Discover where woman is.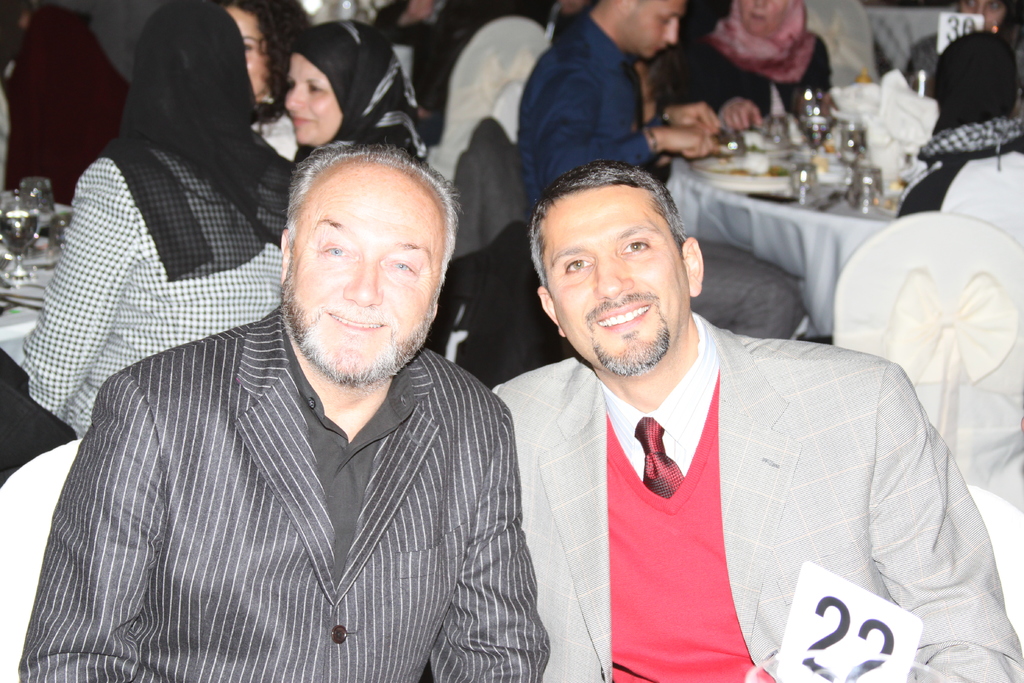
Discovered at 22/0/294/447.
